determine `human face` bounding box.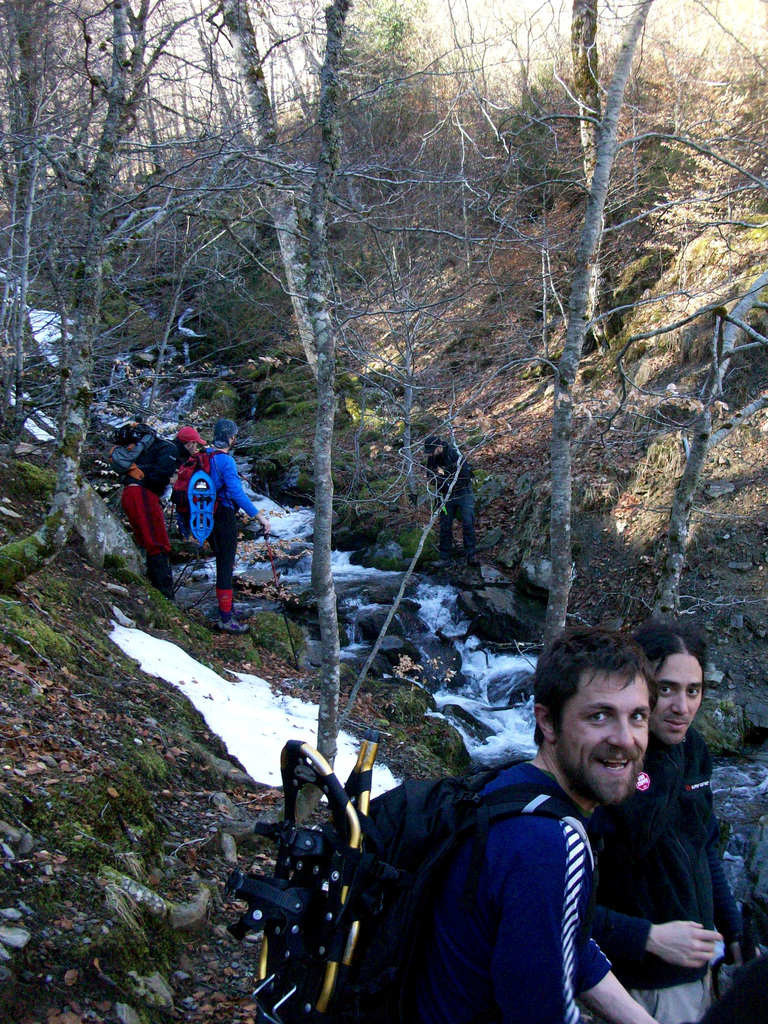
Determined: box=[655, 659, 705, 735].
